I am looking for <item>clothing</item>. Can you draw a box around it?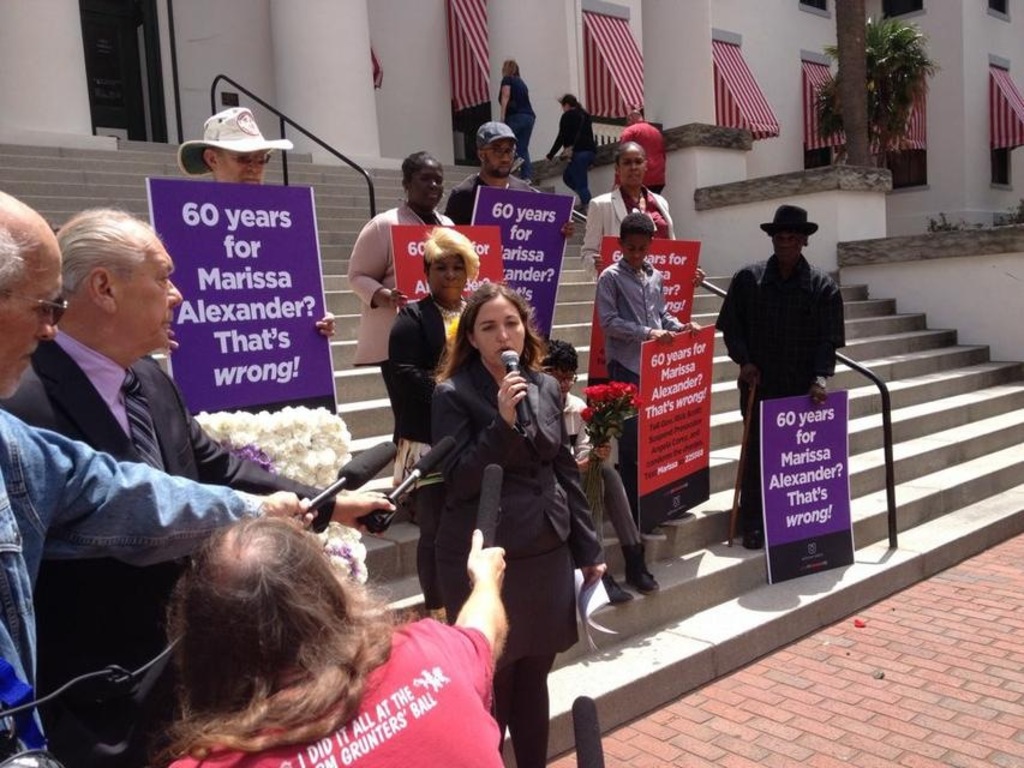
Sure, the bounding box is (549,101,603,196).
